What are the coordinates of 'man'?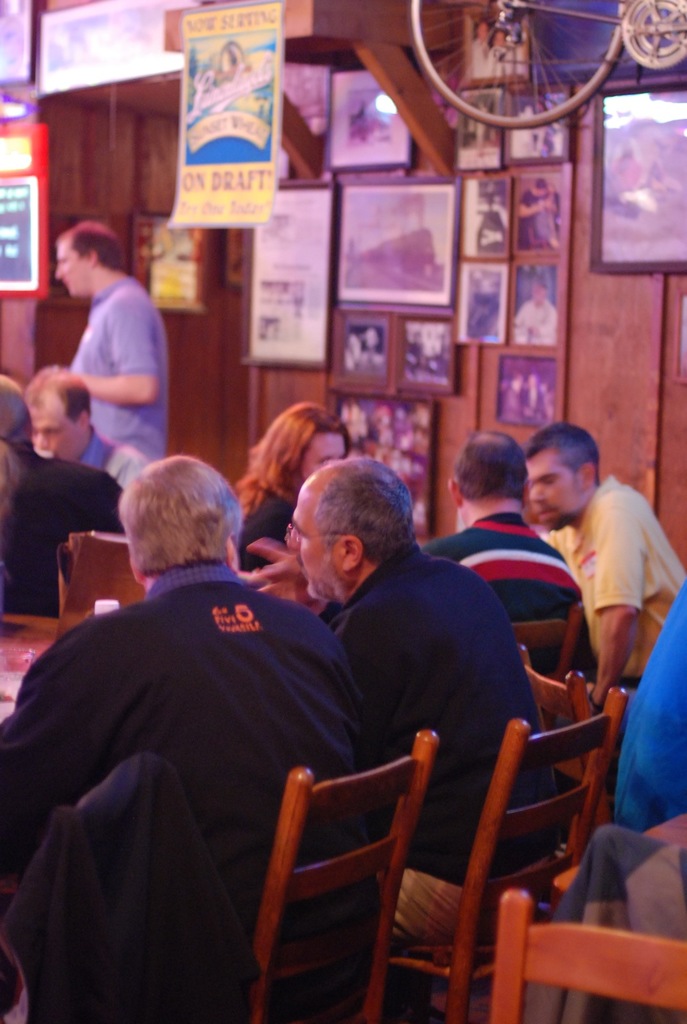
pyautogui.locateOnScreen(430, 436, 600, 693).
